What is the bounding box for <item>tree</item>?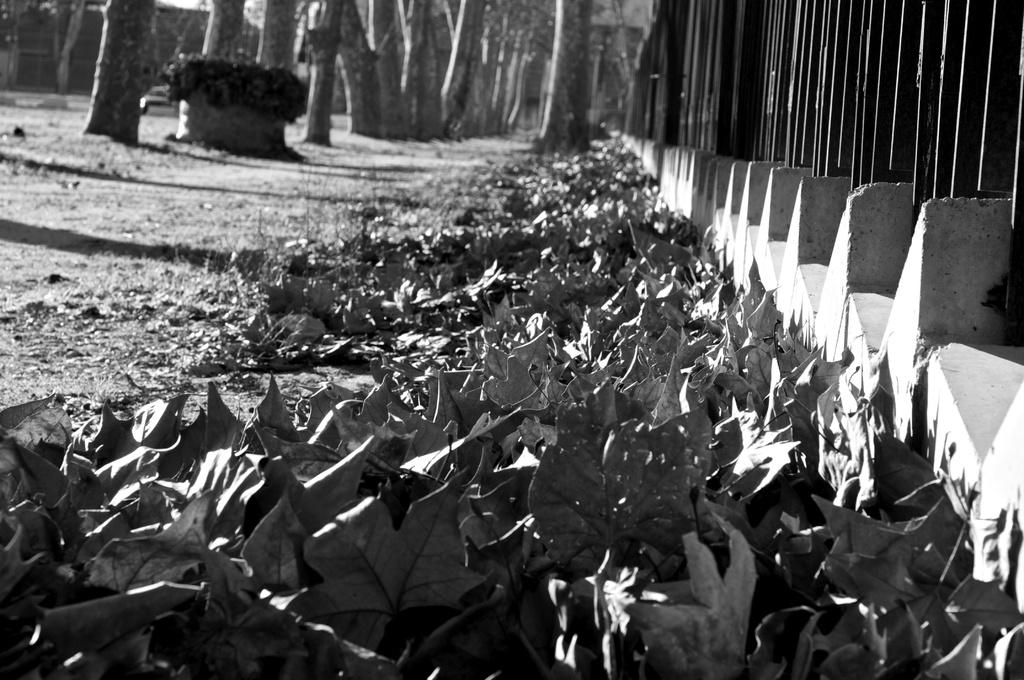
box=[540, 0, 593, 158].
